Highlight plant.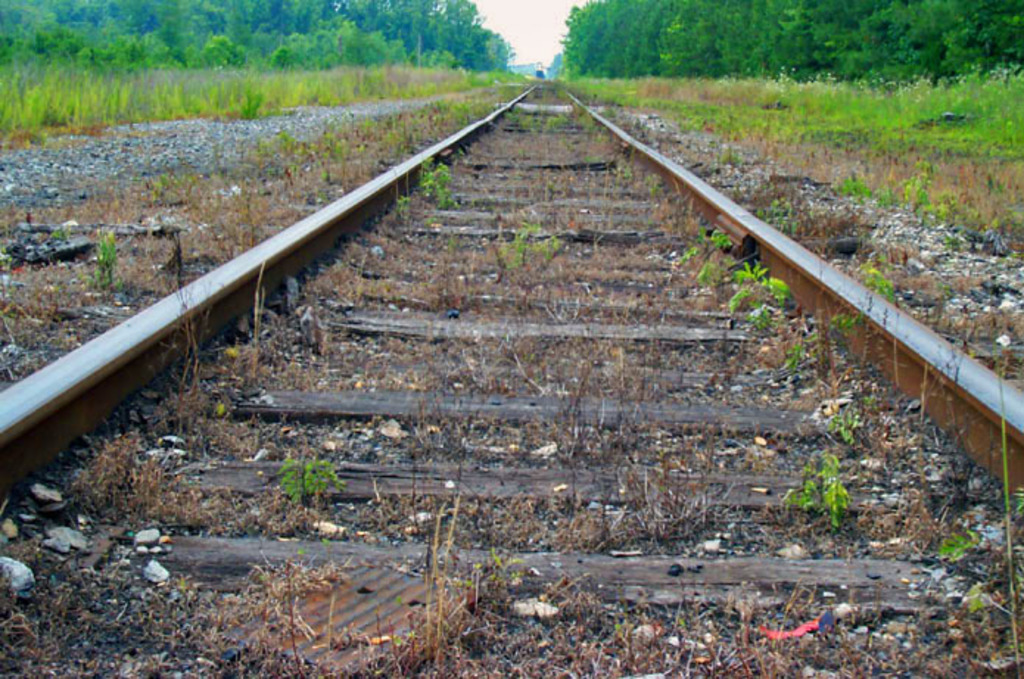
Highlighted region: crop(723, 290, 756, 315).
